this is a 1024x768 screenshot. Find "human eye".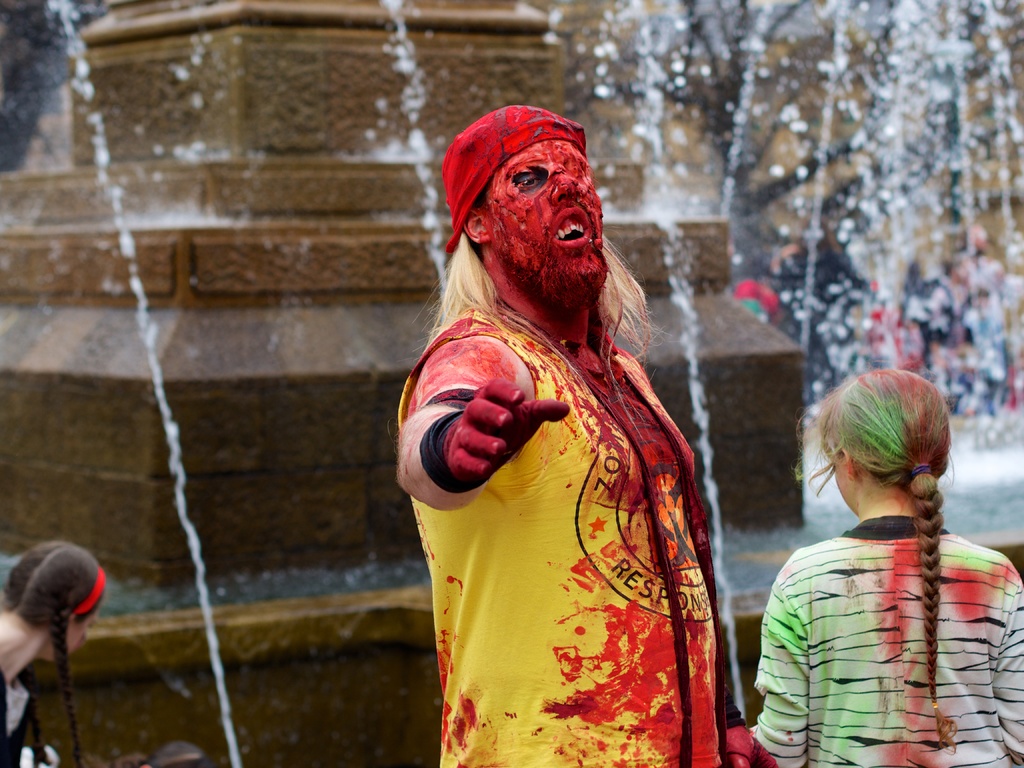
Bounding box: pyautogui.locateOnScreen(515, 173, 543, 187).
